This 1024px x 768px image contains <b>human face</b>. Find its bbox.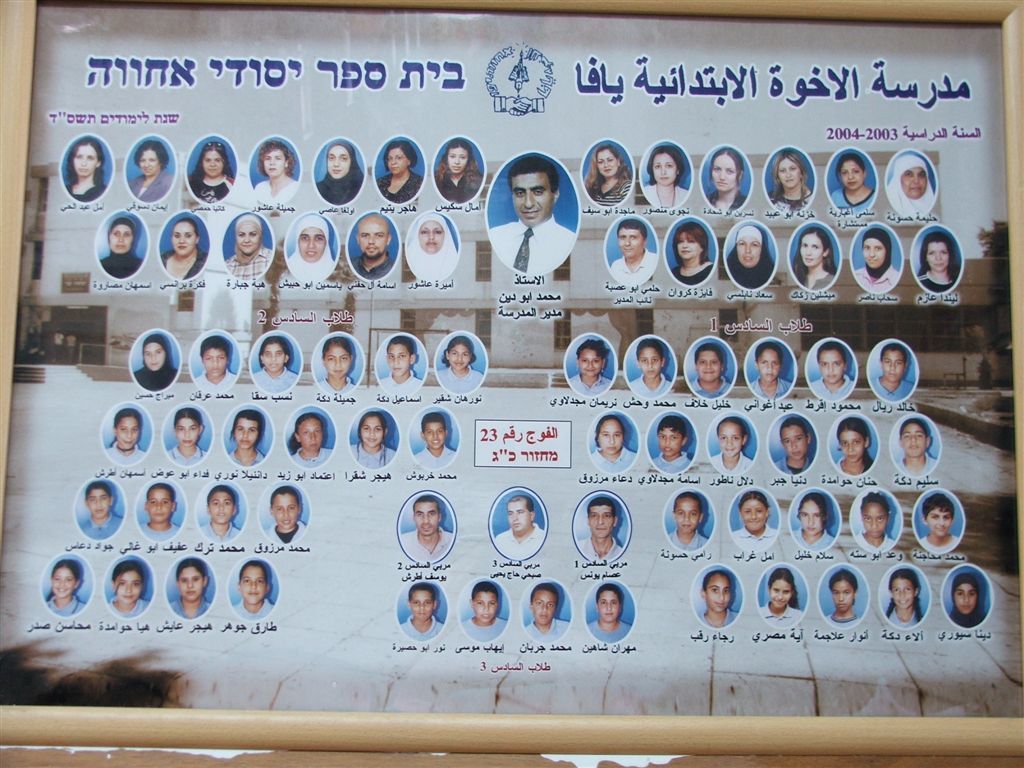
x1=597 y1=415 x2=628 y2=454.
